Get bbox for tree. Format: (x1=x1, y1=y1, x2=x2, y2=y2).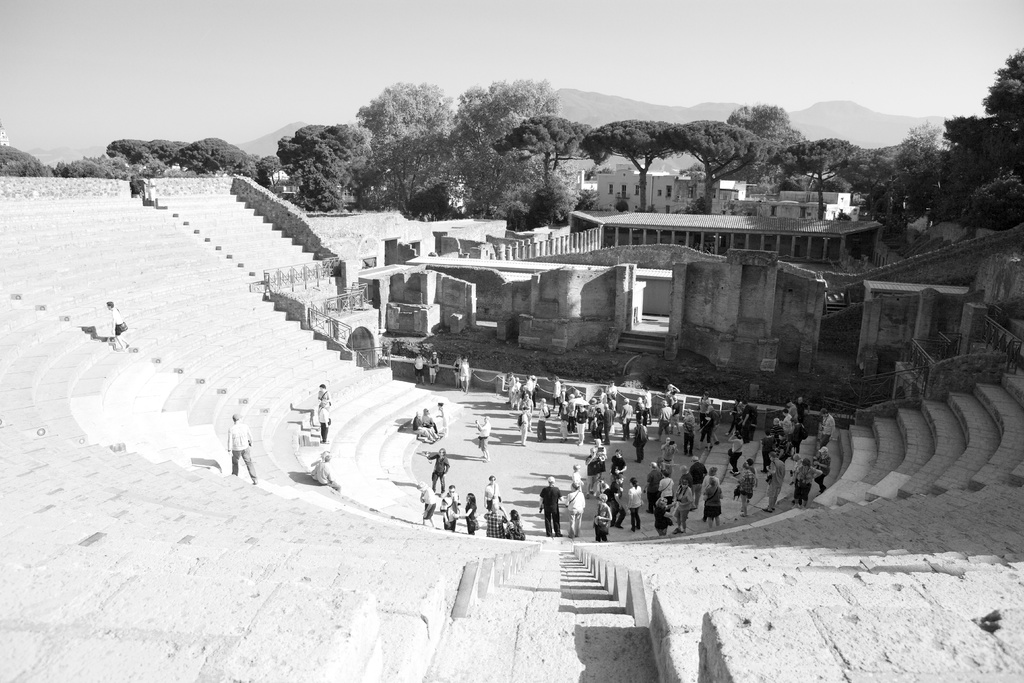
(x1=943, y1=181, x2=1023, y2=233).
